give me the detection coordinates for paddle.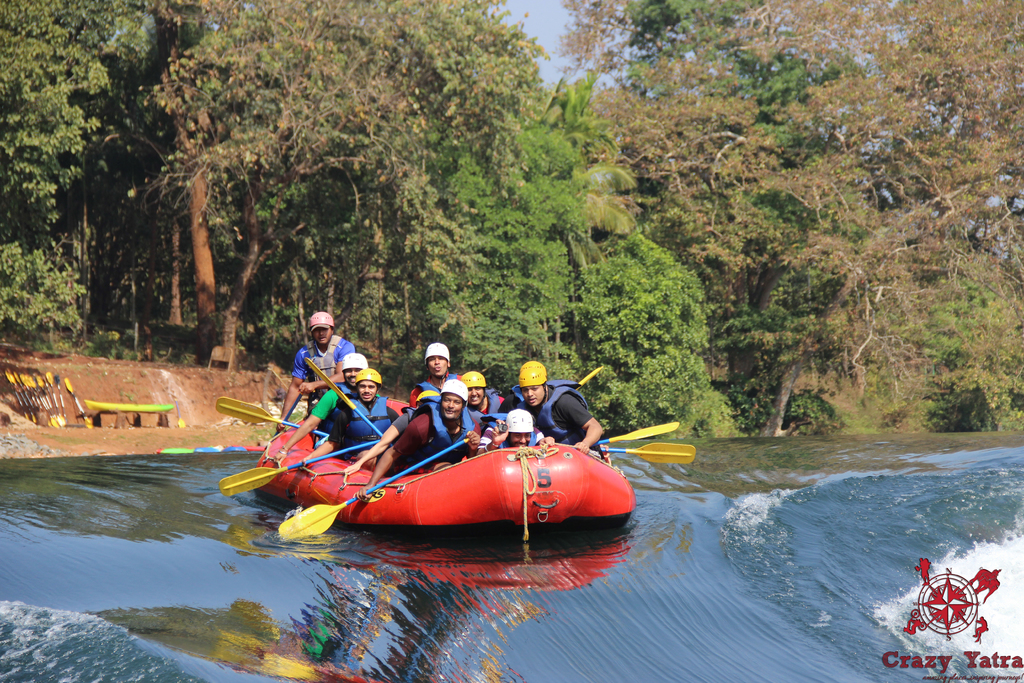
[216,438,382,497].
